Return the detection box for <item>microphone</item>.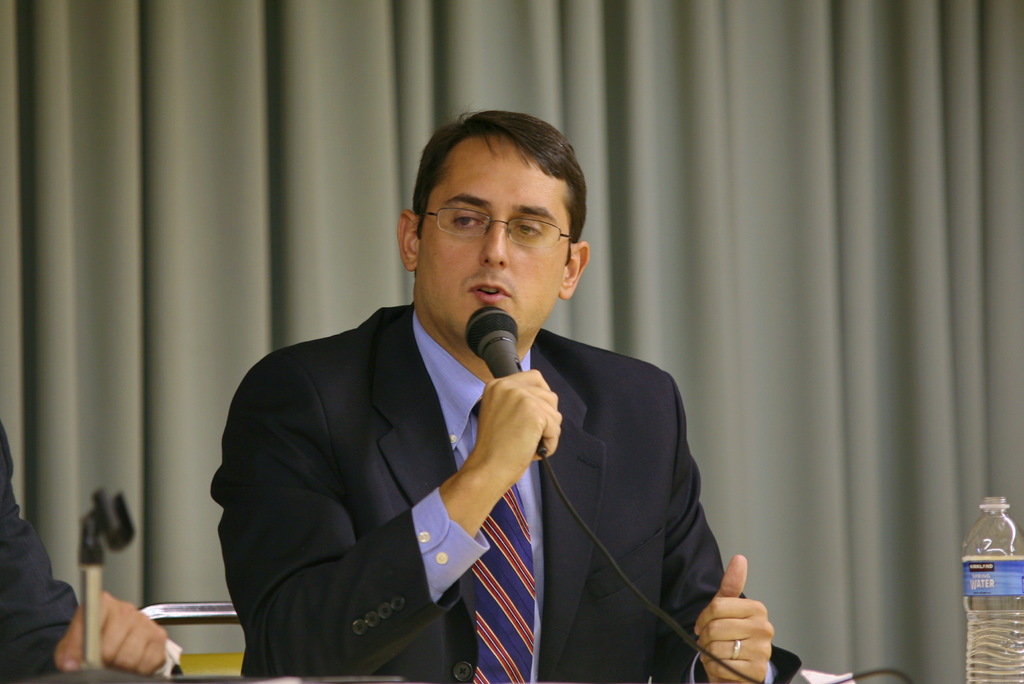
region(461, 308, 530, 394).
